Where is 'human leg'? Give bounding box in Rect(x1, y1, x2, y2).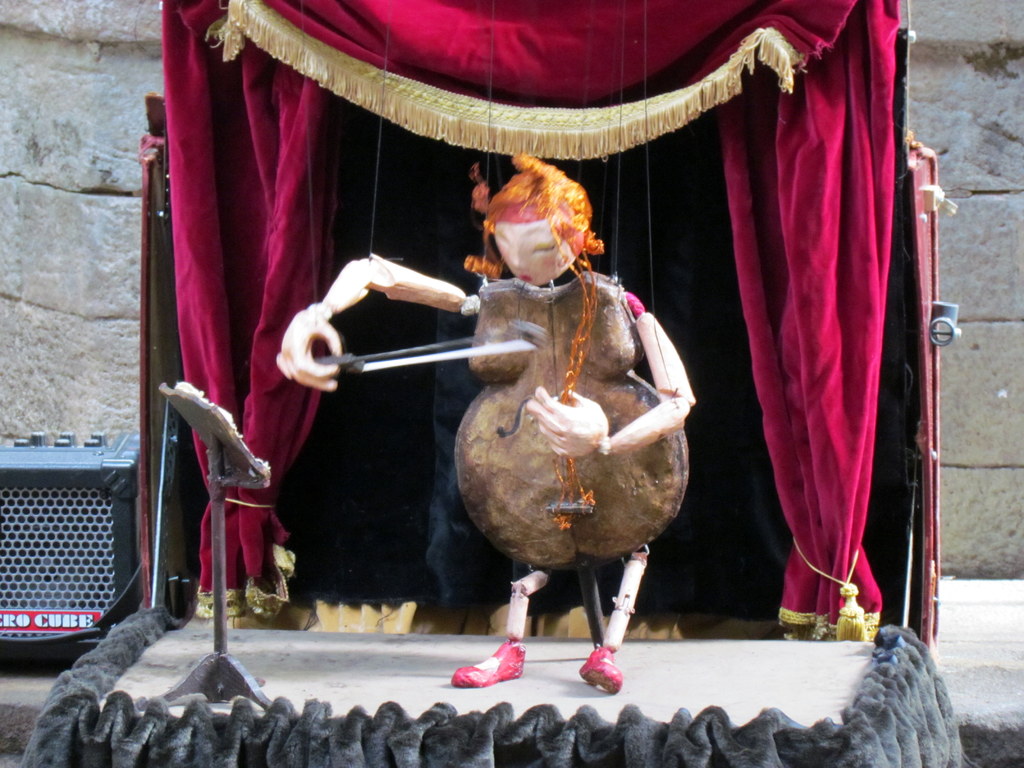
Rect(579, 556, 652, 700).
